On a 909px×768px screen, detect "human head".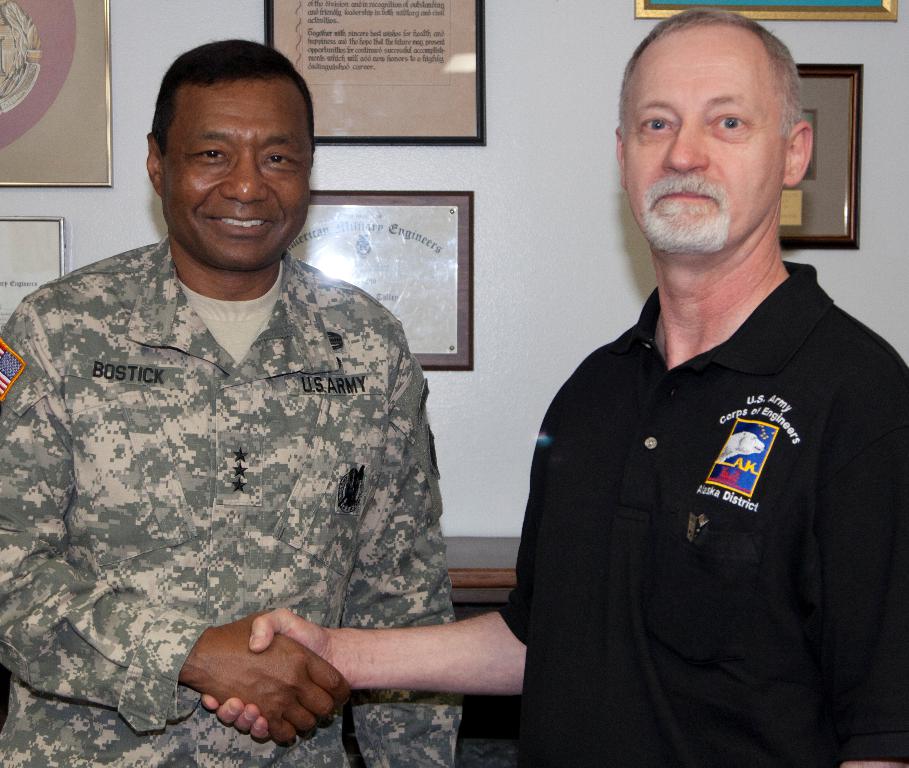
<region>610, 8, 816, 286</region>.
